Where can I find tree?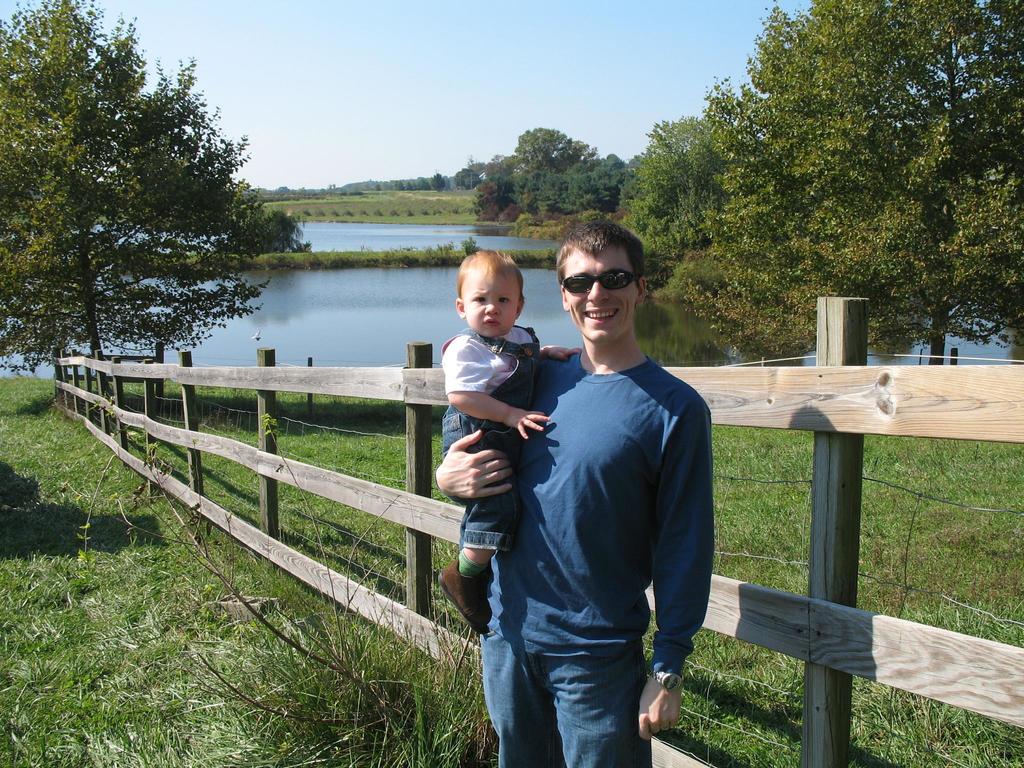
You can find it at rect(21, 55, 275, 376).
